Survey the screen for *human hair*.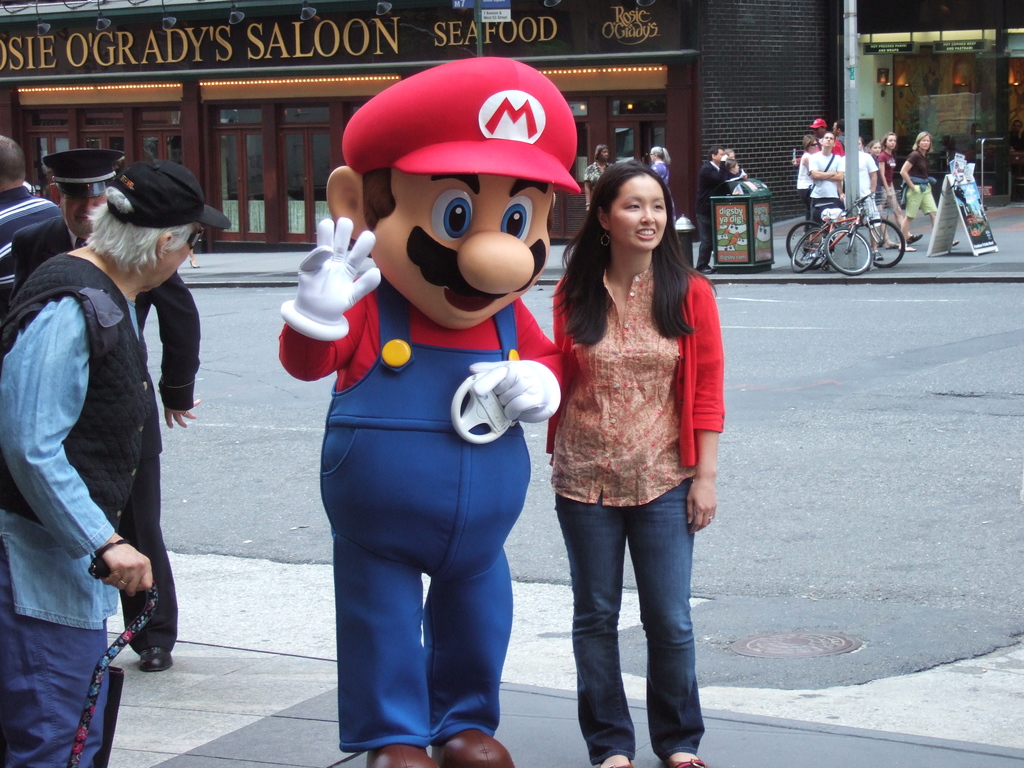
Survey found: Rect(593, 146, 610, 162).
